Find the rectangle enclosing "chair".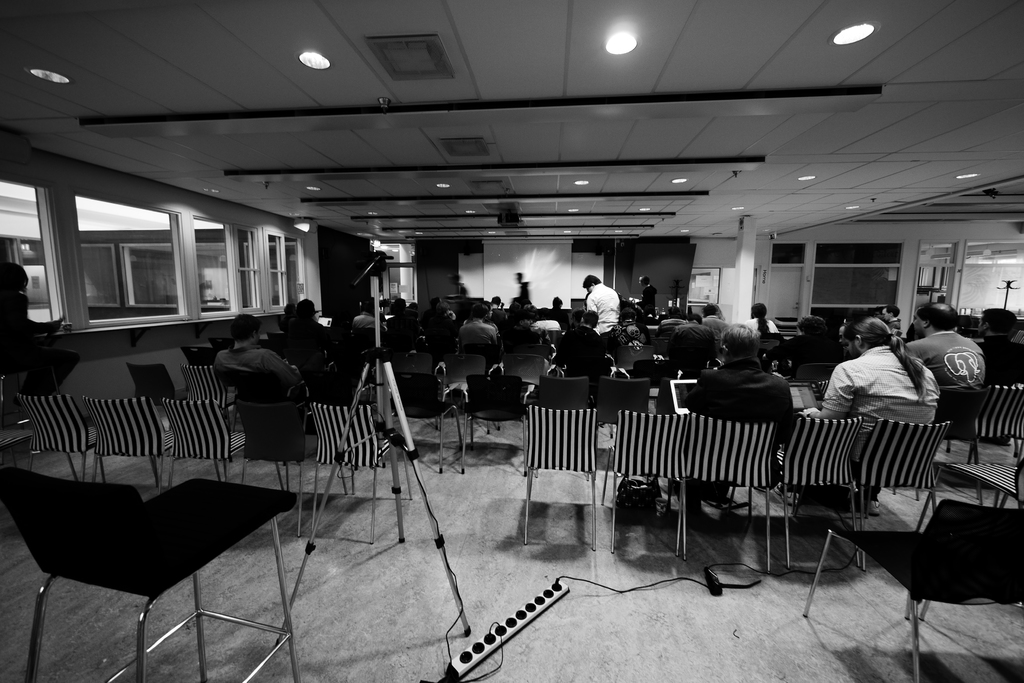
[122, 361, 179, 397].
